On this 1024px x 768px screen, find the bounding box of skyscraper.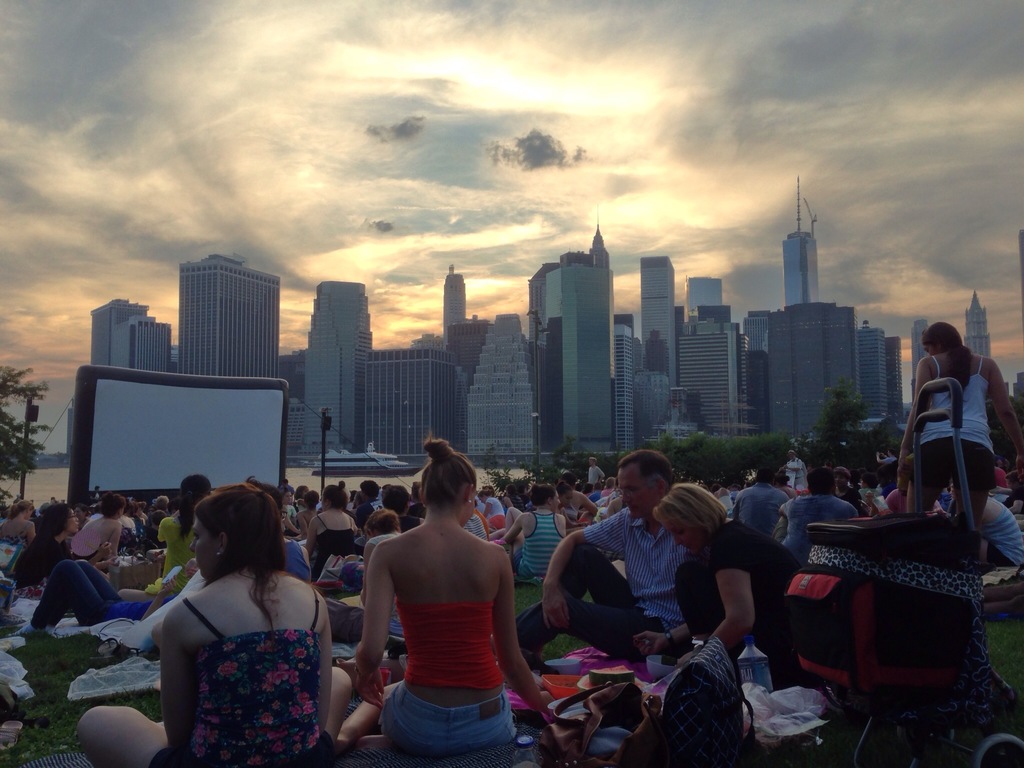
Bounding box: bbox=(589, 223, 611, 273).
